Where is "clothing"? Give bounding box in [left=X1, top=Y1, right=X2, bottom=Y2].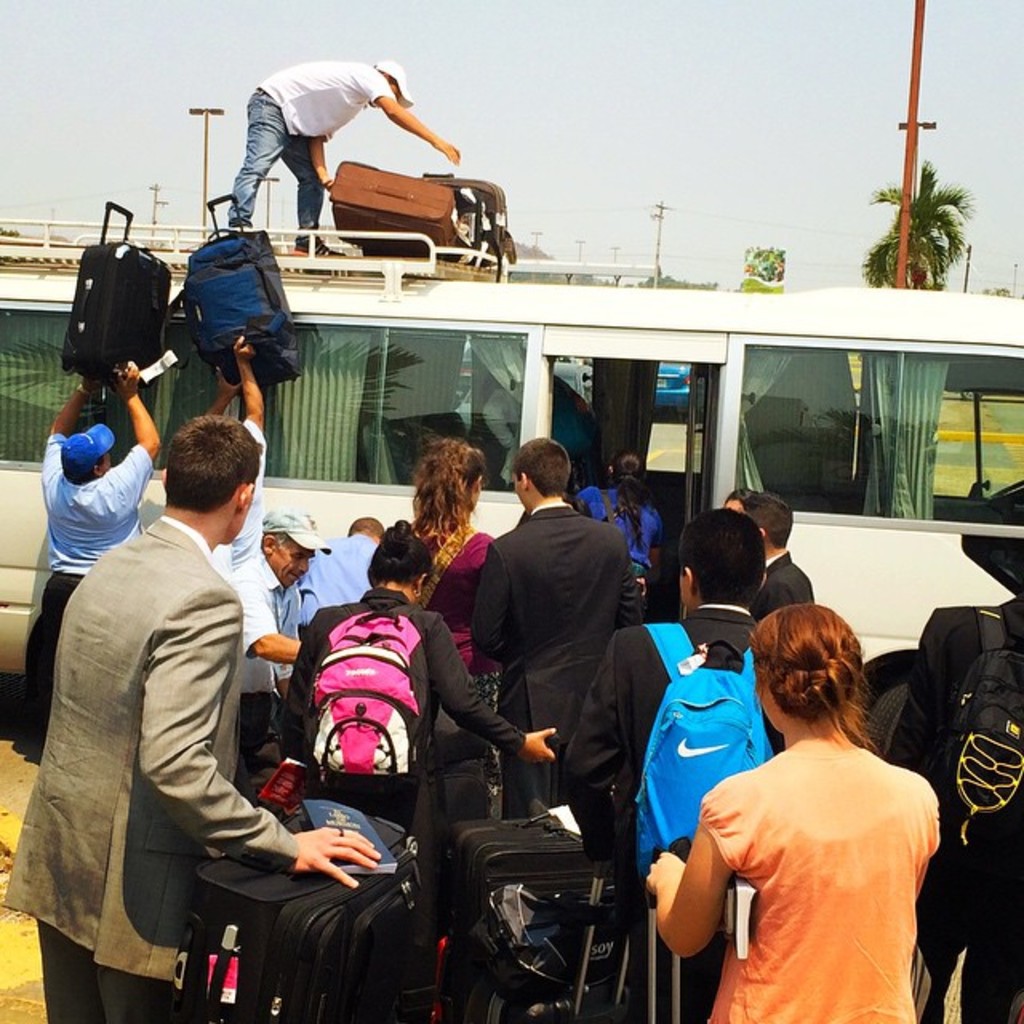
[left=285, top=579, right=526, bottom=830].
